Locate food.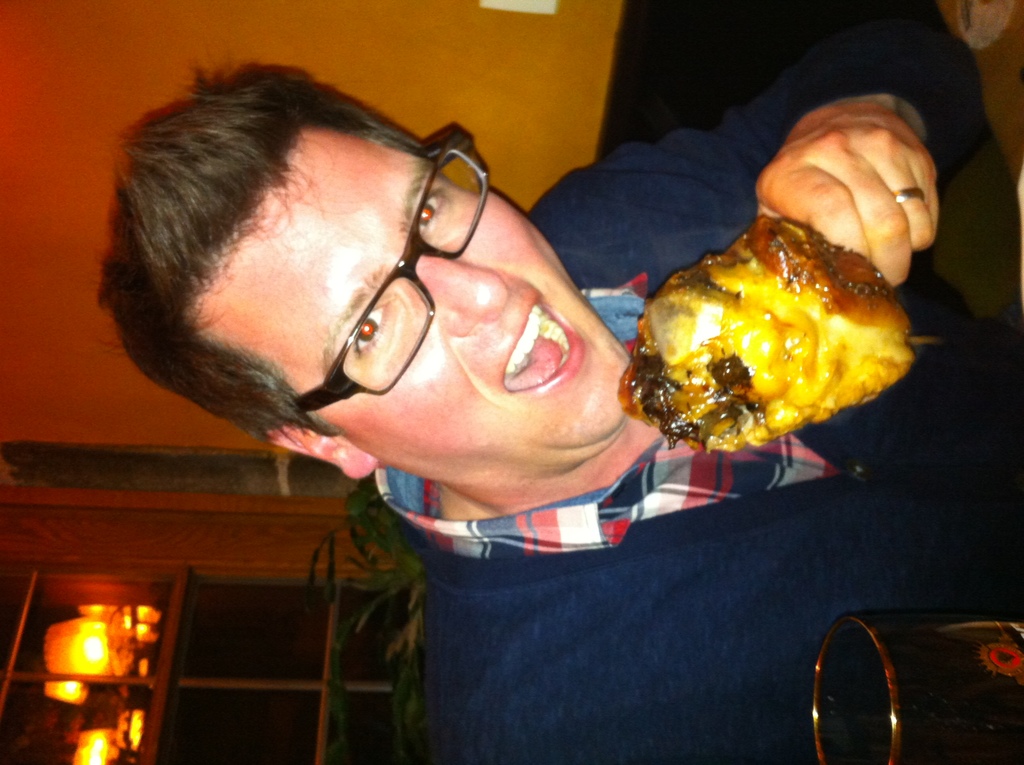
Bounding box: crop(623, 221, 918, 448).
